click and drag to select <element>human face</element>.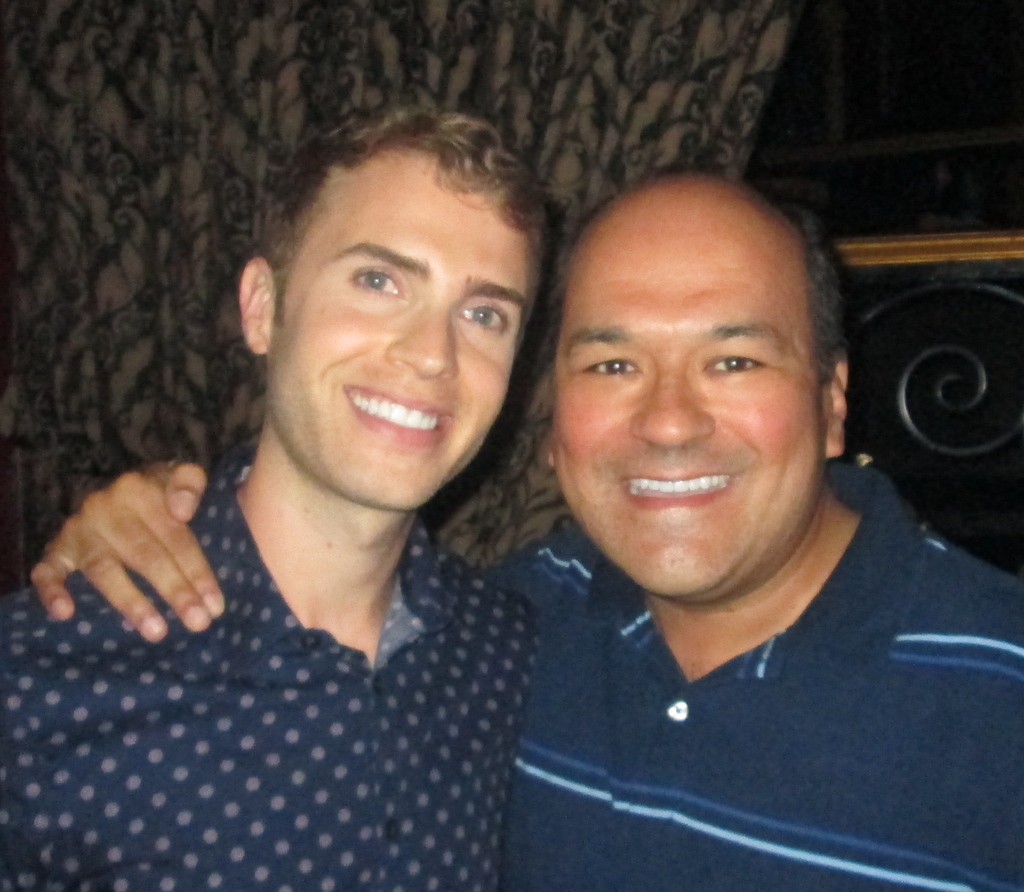
Selection: 273:151:541:508.
